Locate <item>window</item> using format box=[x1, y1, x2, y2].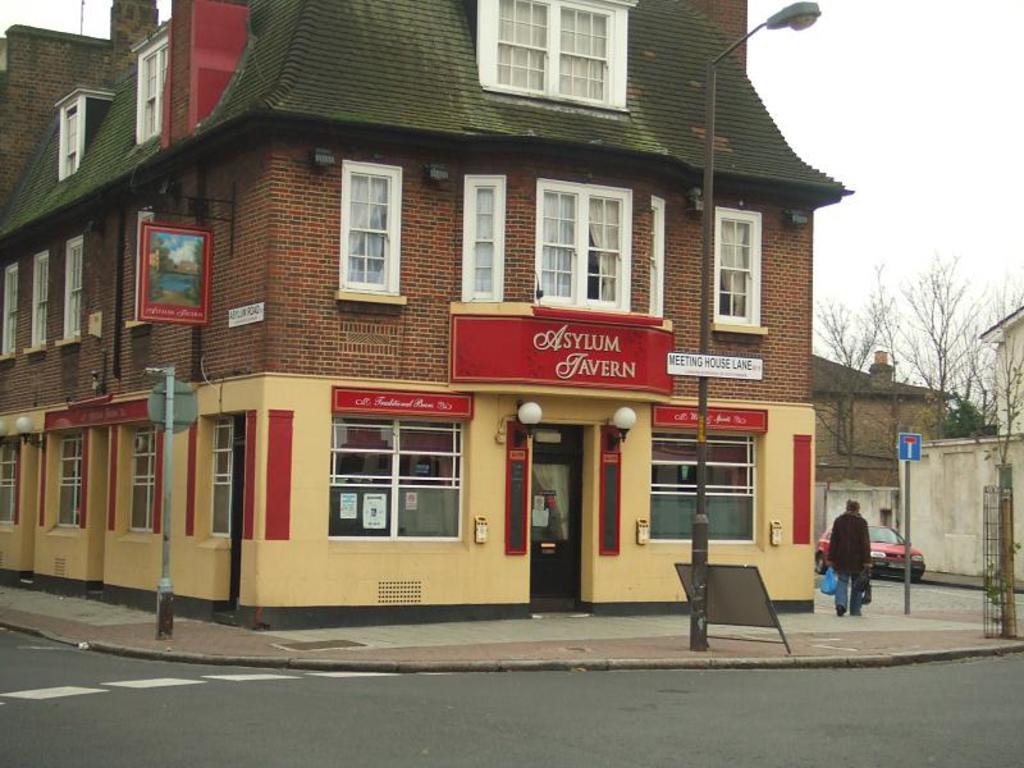
box=[338, 154, 399, 292].
